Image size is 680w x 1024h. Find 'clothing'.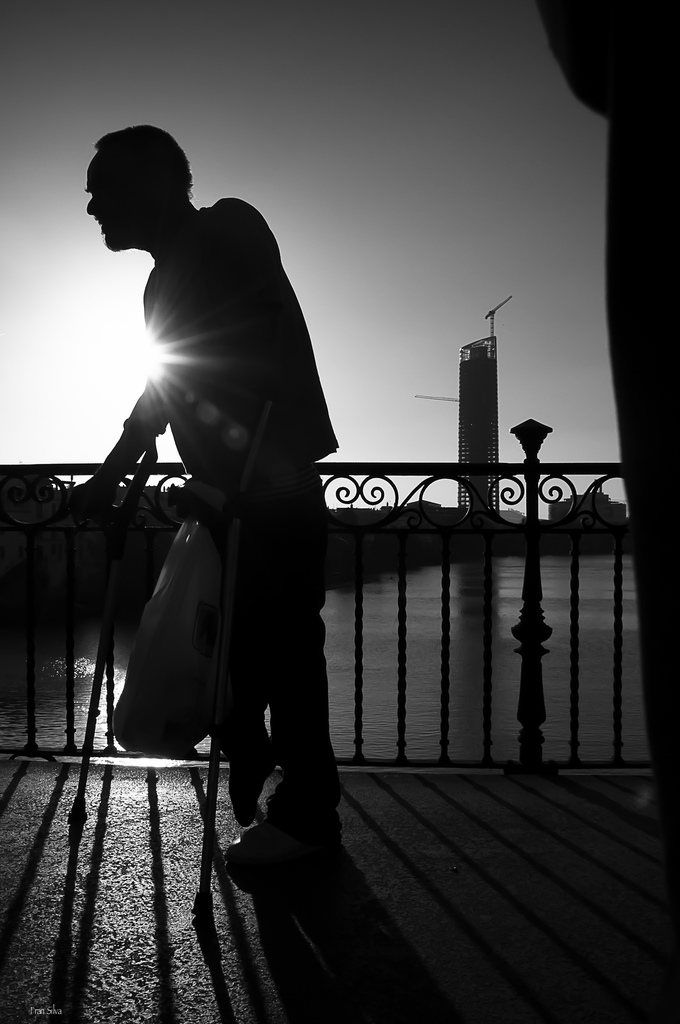
x1=81 y1=168 x2=360 y2=851.
